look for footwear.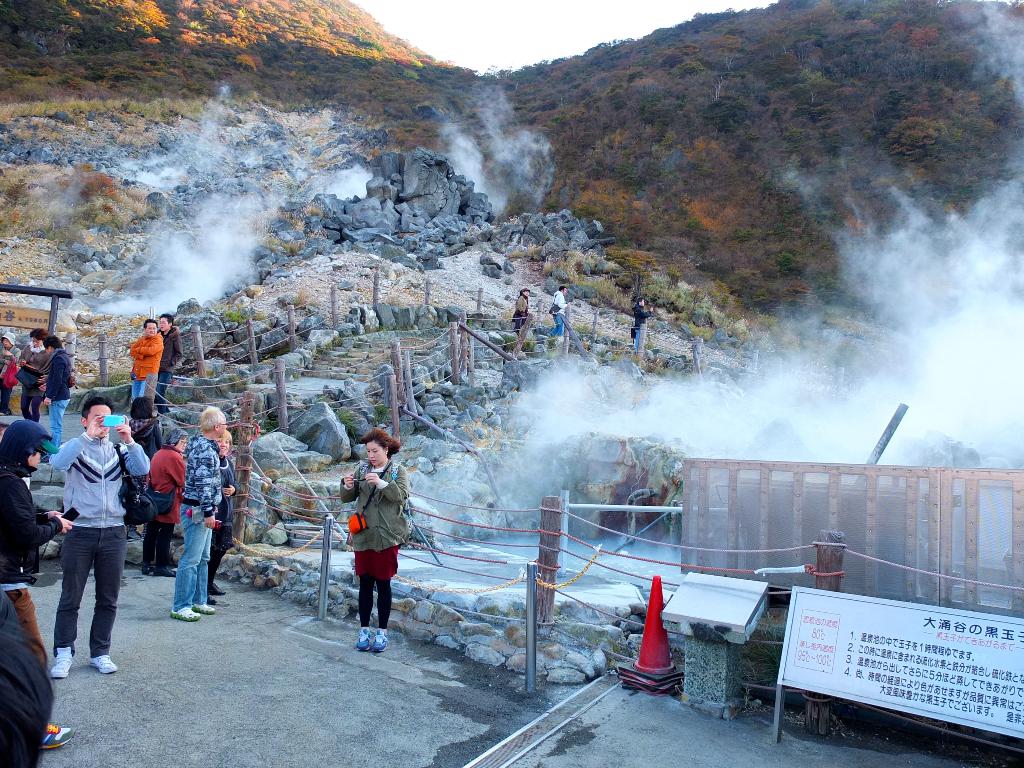
Found: {"x1": 372, "y1": 627, "x2": 387, "y2": 652}.
